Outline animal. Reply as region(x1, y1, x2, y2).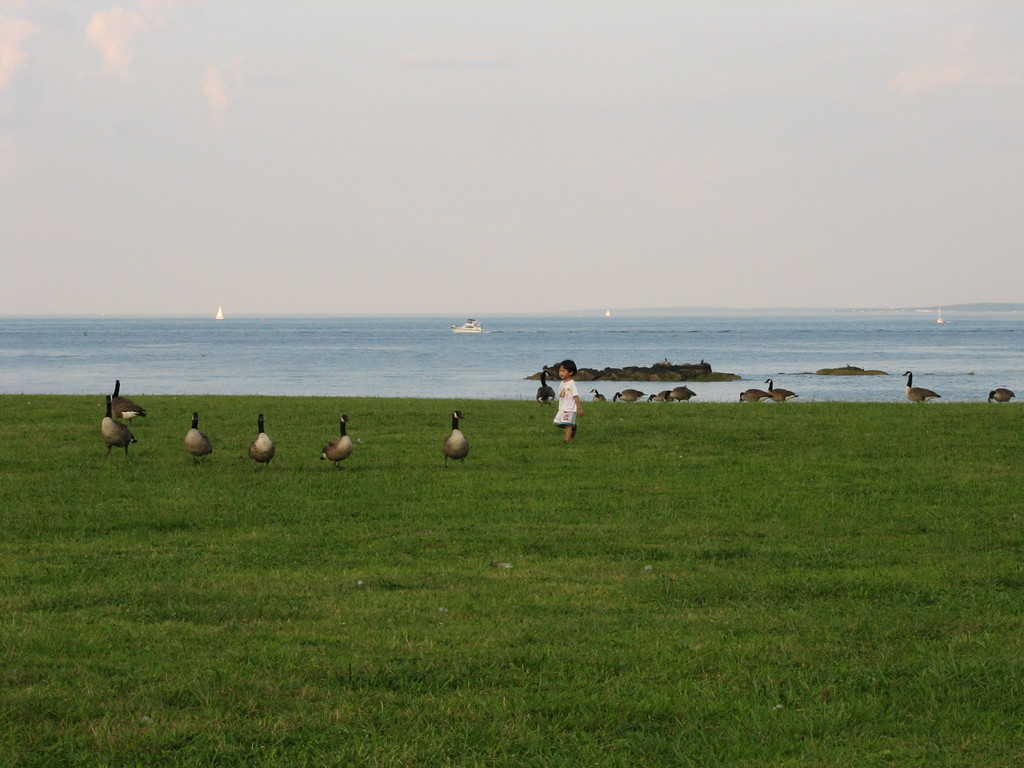
region(250, 419, 280, 476).
